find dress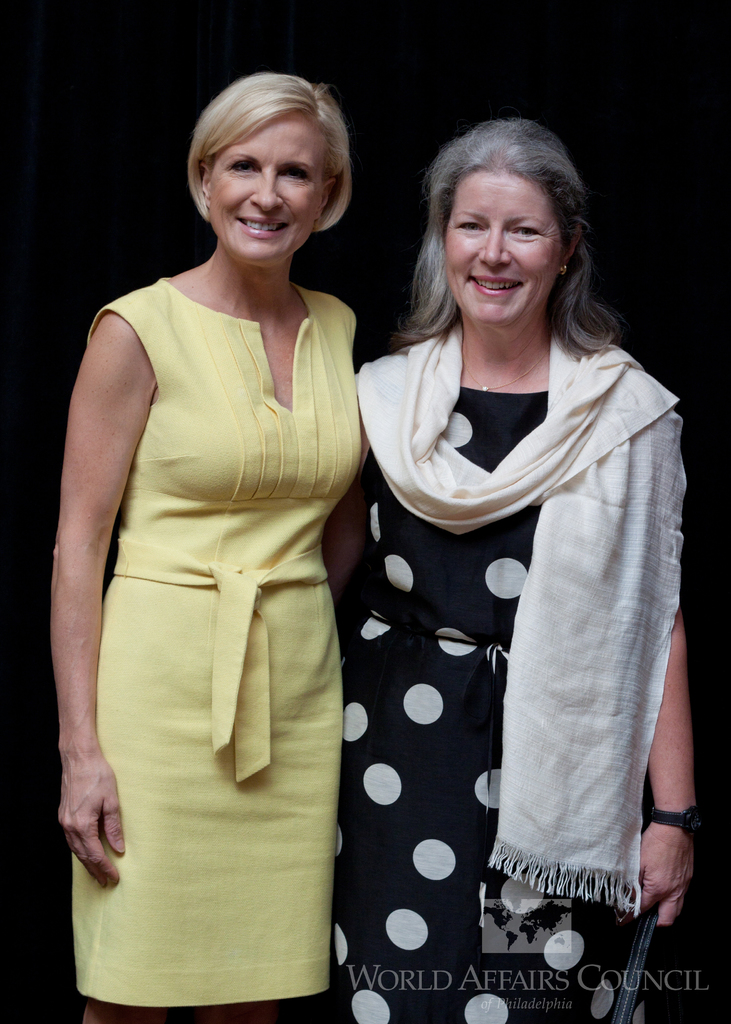
<bbox>65, 274, 360, 1009</bbox>
